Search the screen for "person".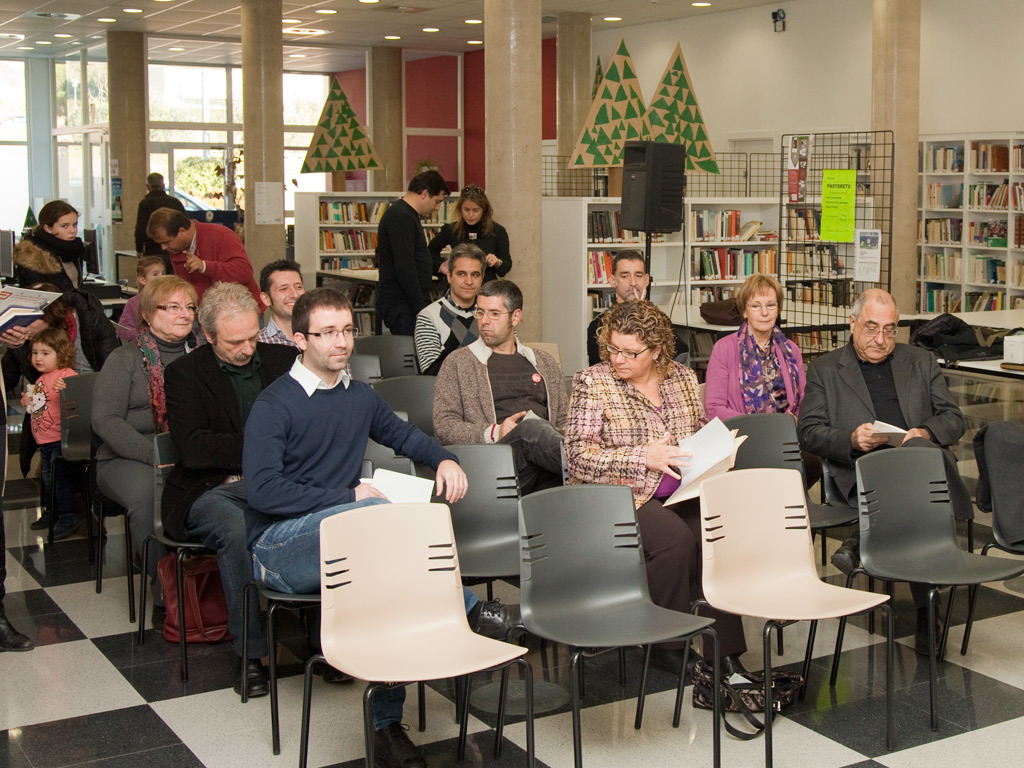
Found at 255,256,303,349.
